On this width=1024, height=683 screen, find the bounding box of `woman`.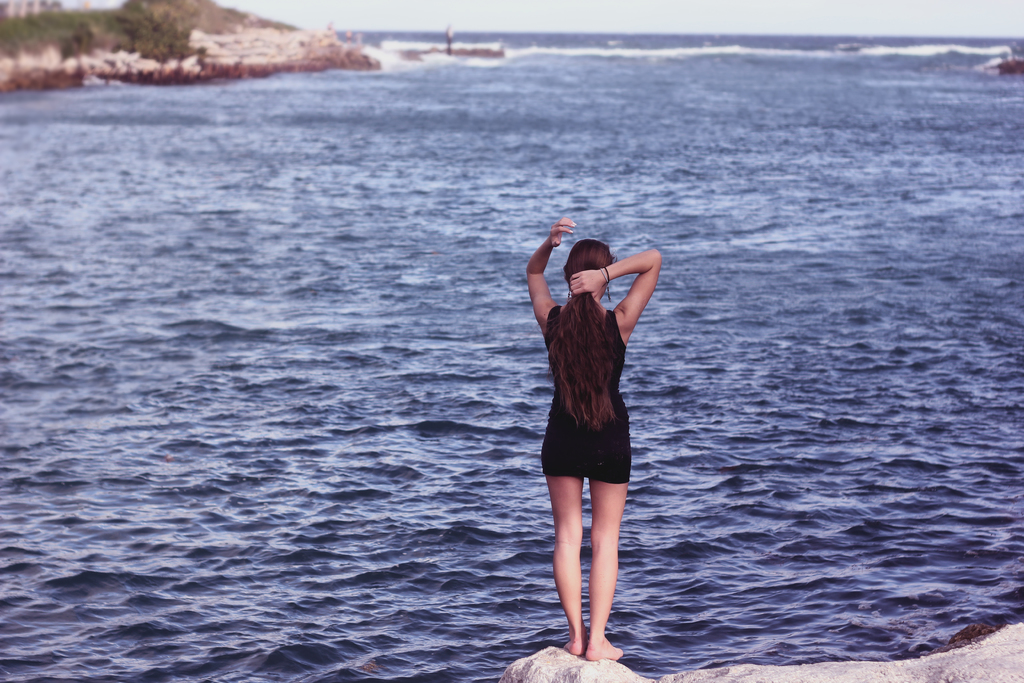
Bounding box: box(527, 215, 661, 664).
